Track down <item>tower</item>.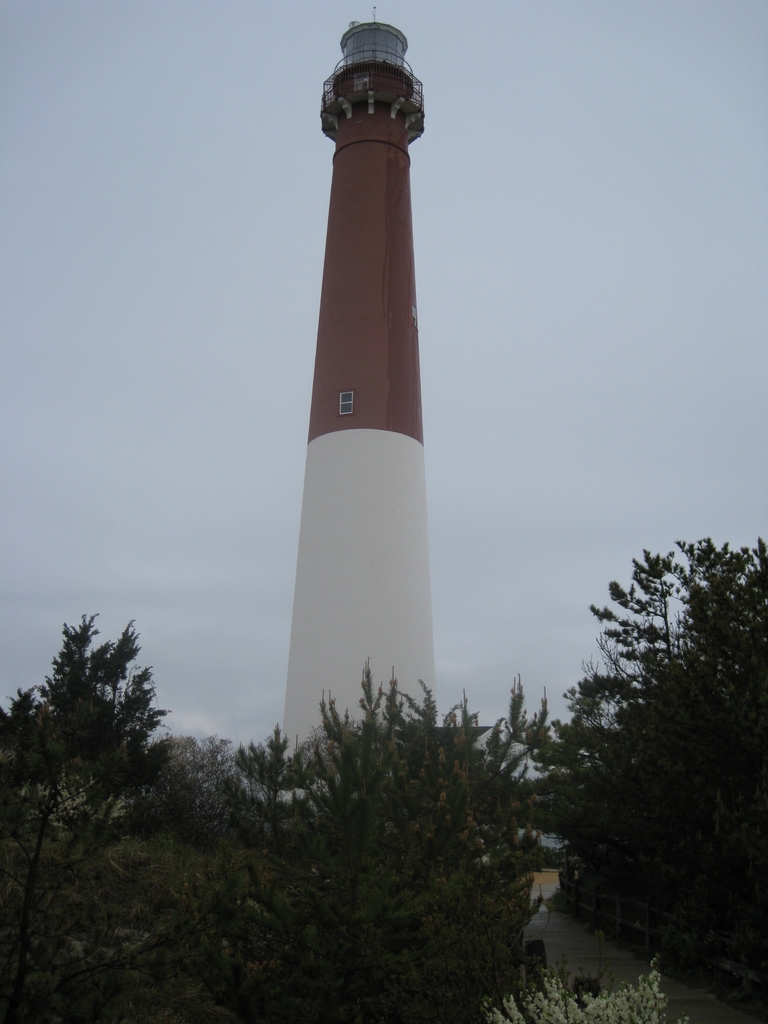
Tracked to 263/16/456/746.
